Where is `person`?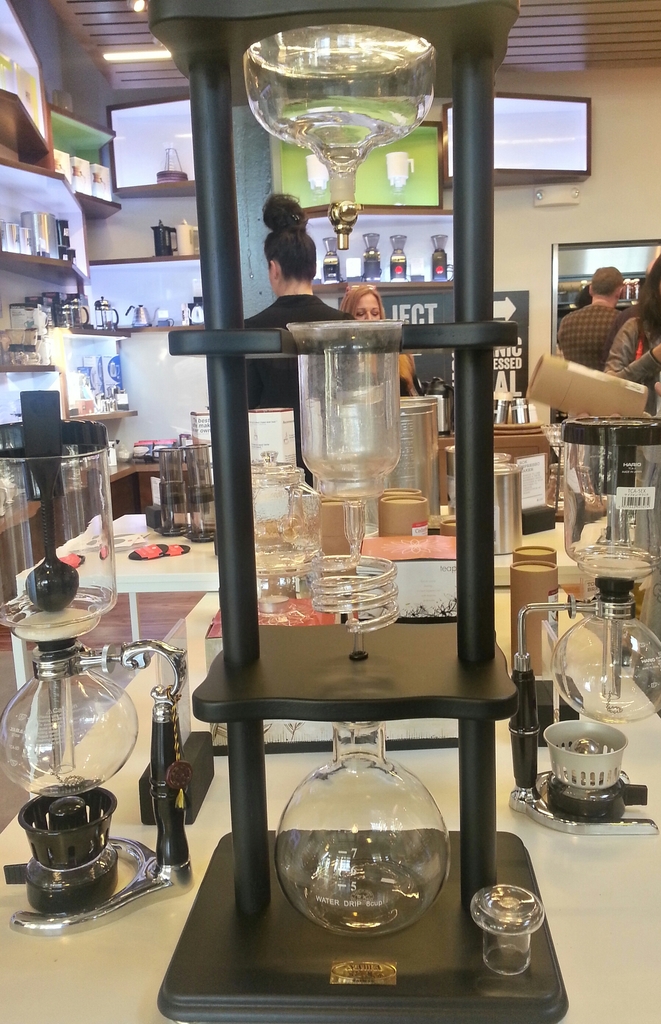
607, 255, 660, 397.
